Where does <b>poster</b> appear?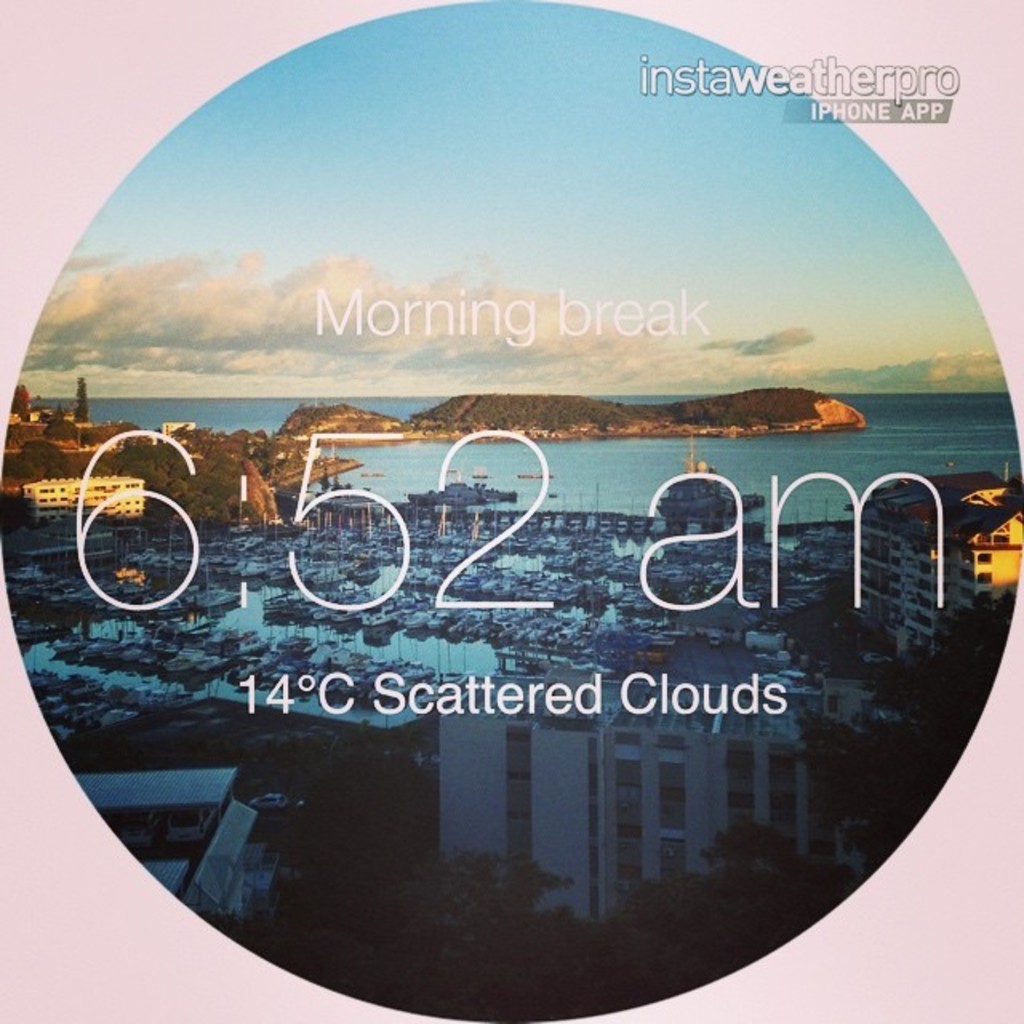
Appears at crop(0, 0, 1022, 1022).
